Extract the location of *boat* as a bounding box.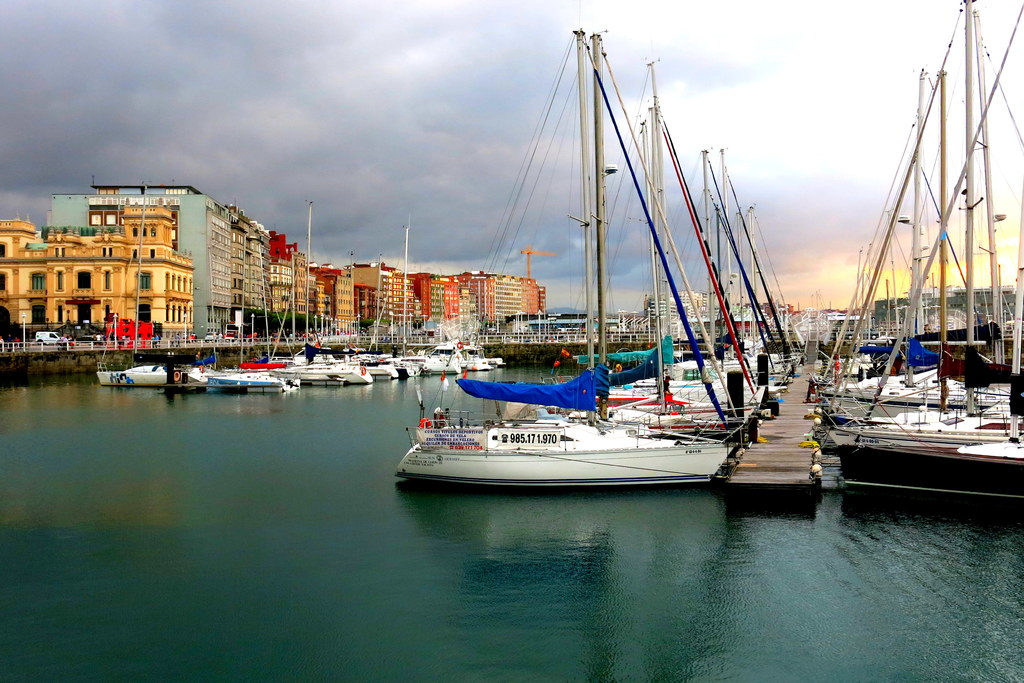
<region>191, 207, 304, 393</region>.
